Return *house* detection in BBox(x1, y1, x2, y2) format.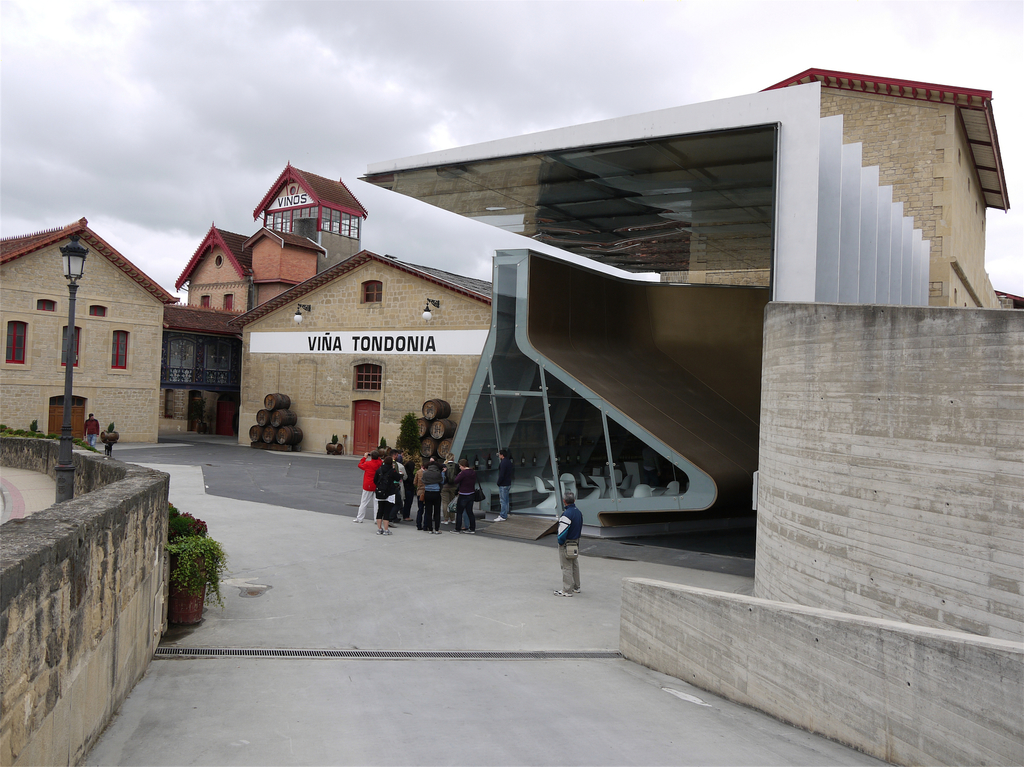
BBox(174, 155, 369, 315).
